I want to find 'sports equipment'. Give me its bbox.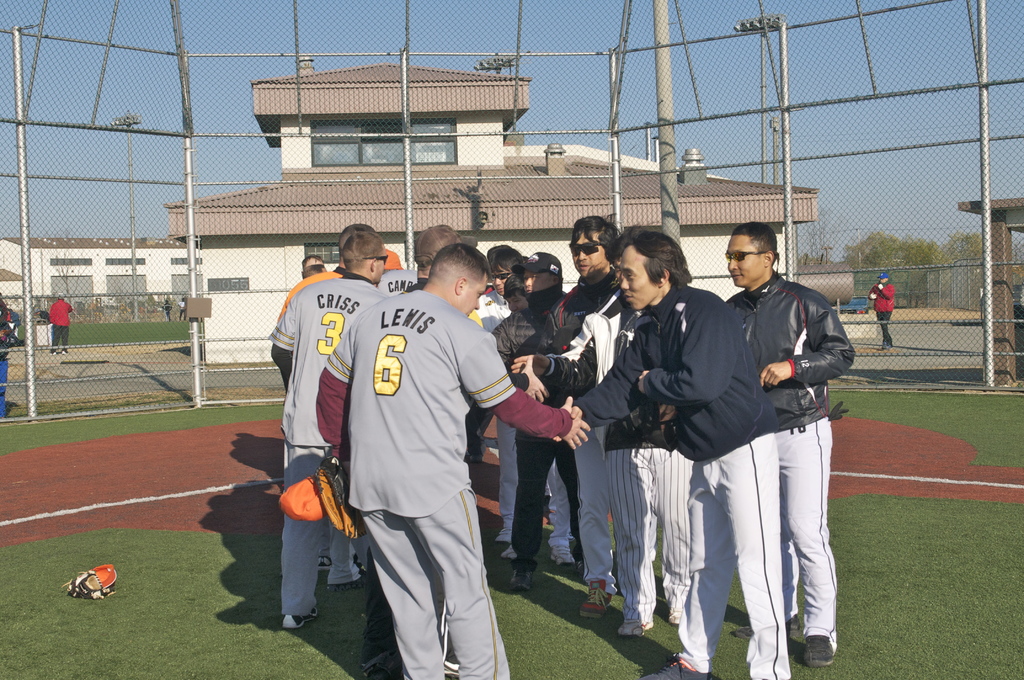
579, 580, 612, 616.
